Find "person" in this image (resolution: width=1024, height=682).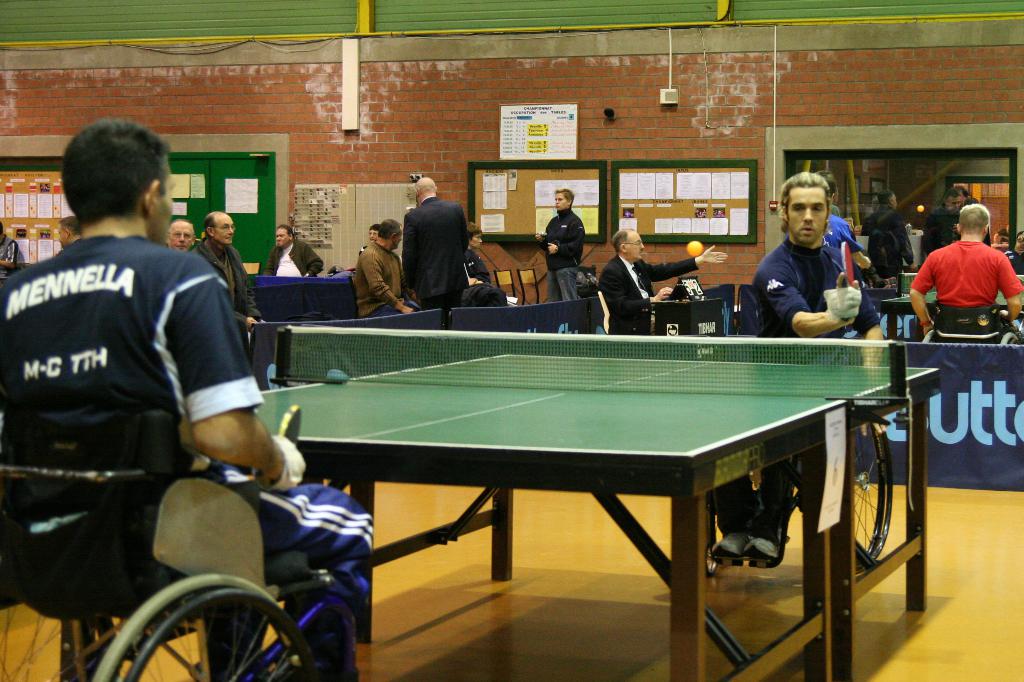
266:223:322:275.
